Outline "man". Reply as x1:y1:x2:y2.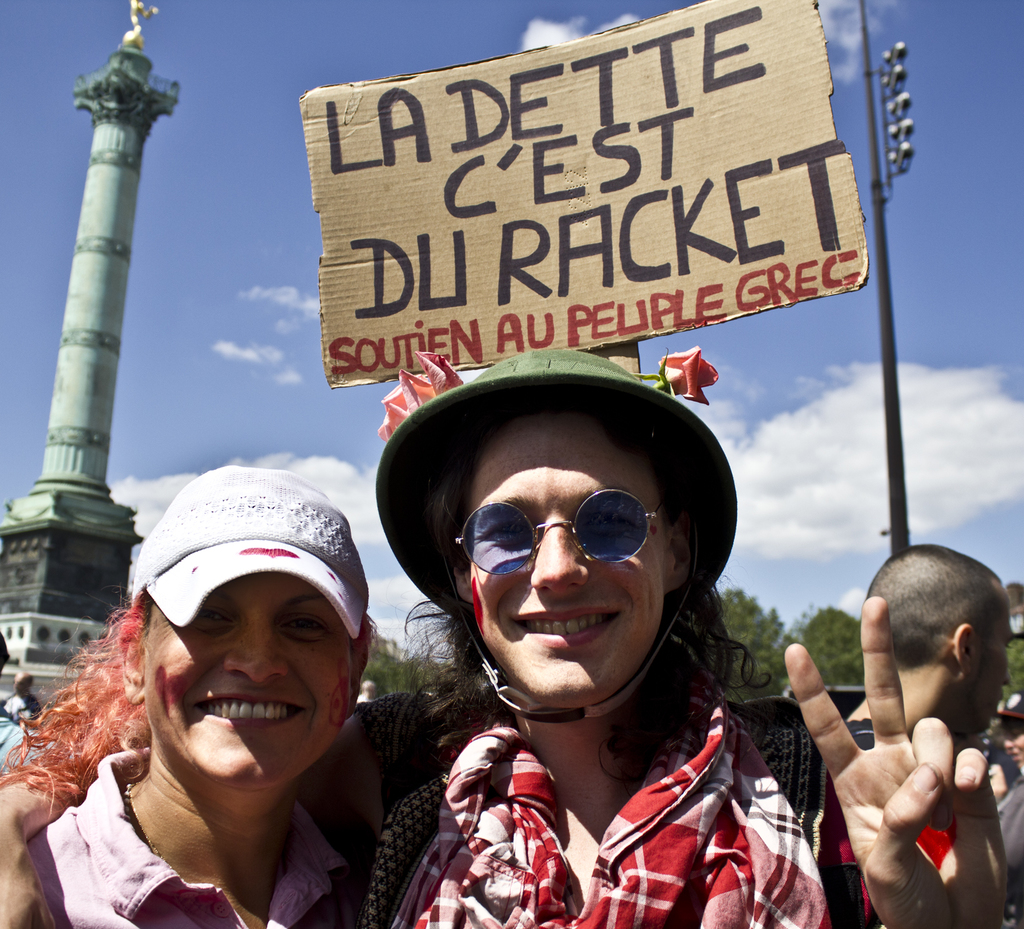
828:537:1016:926.
